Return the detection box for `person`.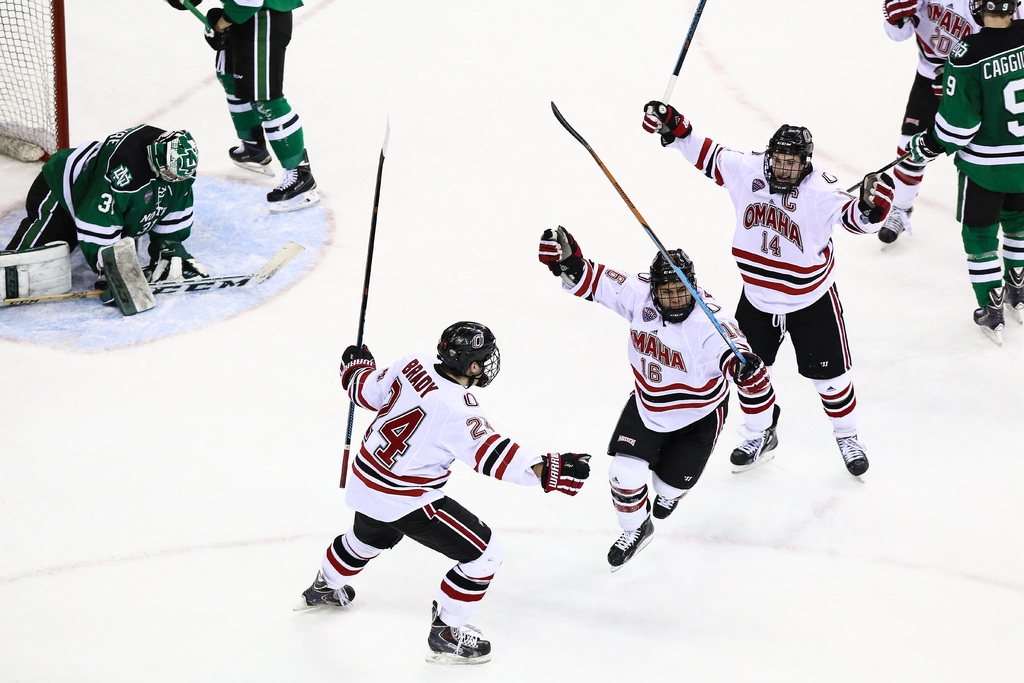
[538,226,769,573].
